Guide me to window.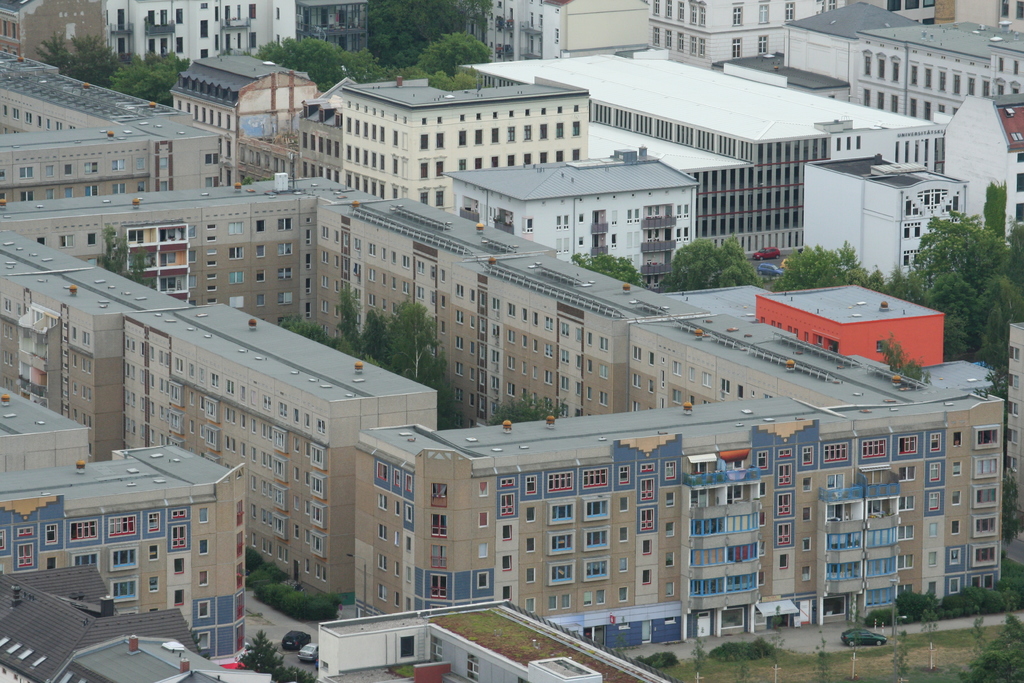
Guidance: {"left": 724, "top": 574, "right": 756, "bottom": 593}.
